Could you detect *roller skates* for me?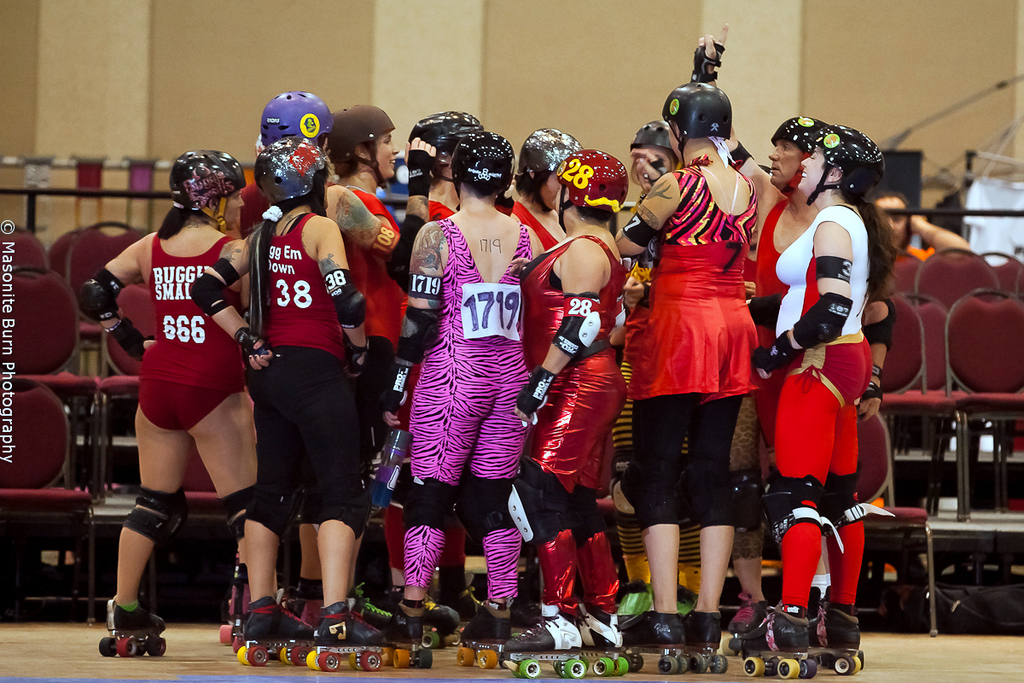
Detection result: x1=97, y1=592, x2=172, y2=657.
